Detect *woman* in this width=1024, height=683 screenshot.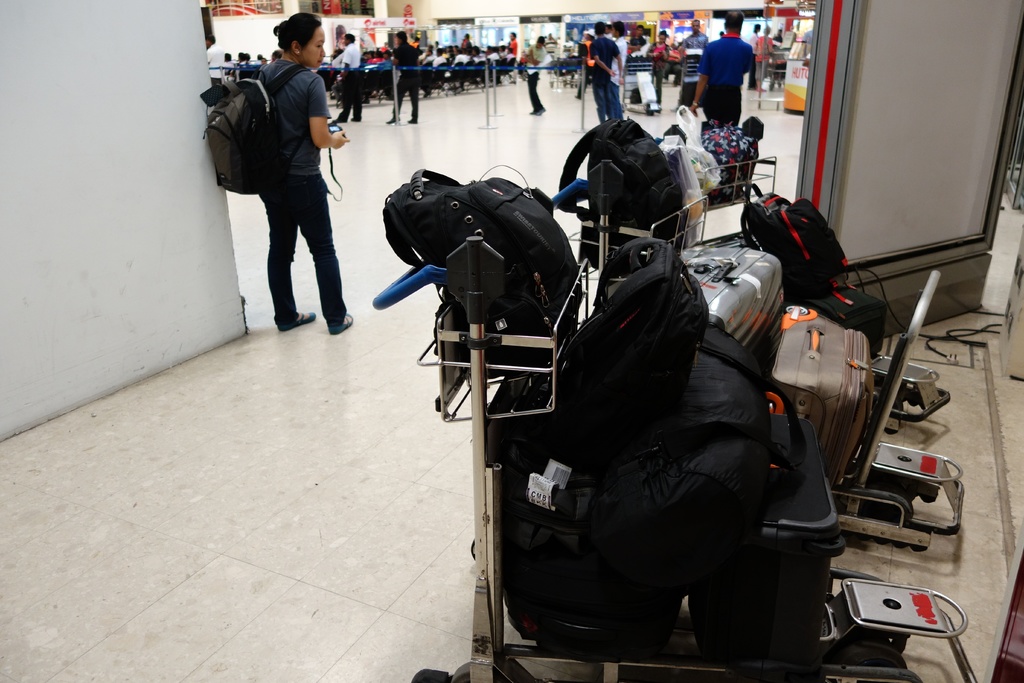
Detection: left=754, top=24, right=775, bottom=94.
